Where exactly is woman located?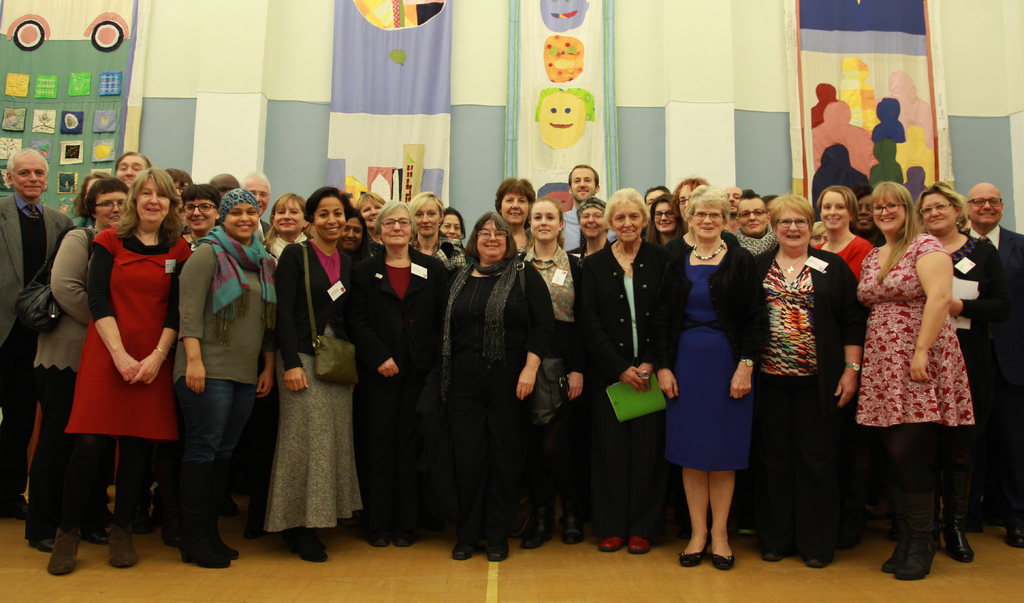
Its bounding box is 255:190:312:262.
